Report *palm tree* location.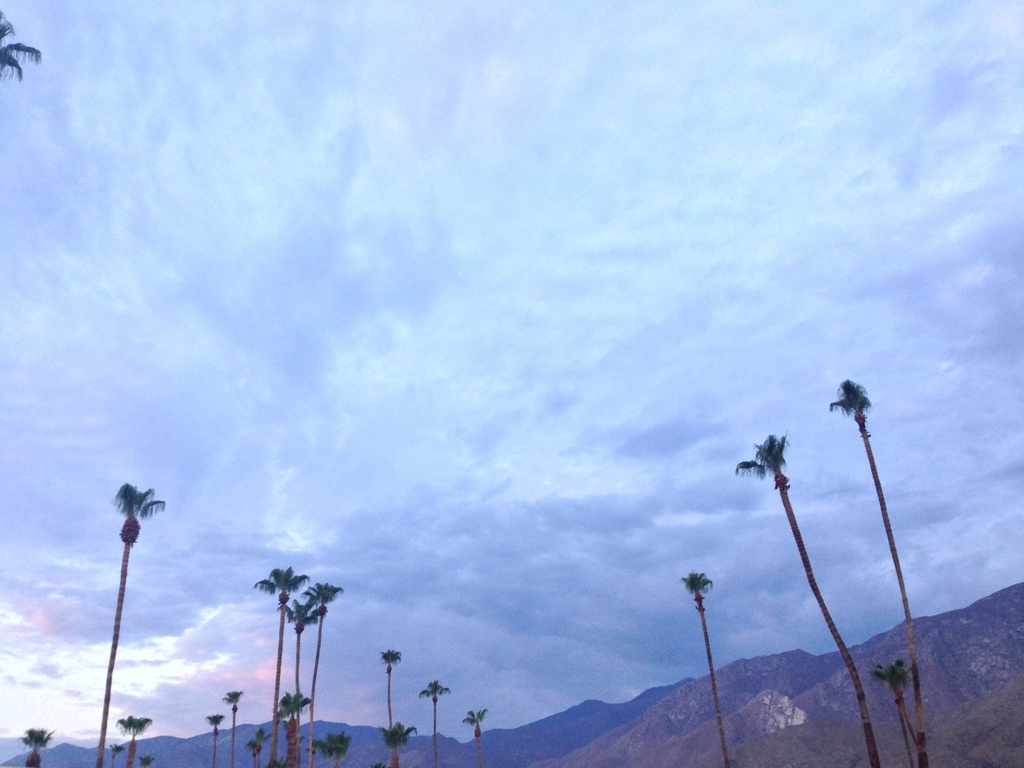
Report: (x1=255, y1=568, x2=286, y2=762).
